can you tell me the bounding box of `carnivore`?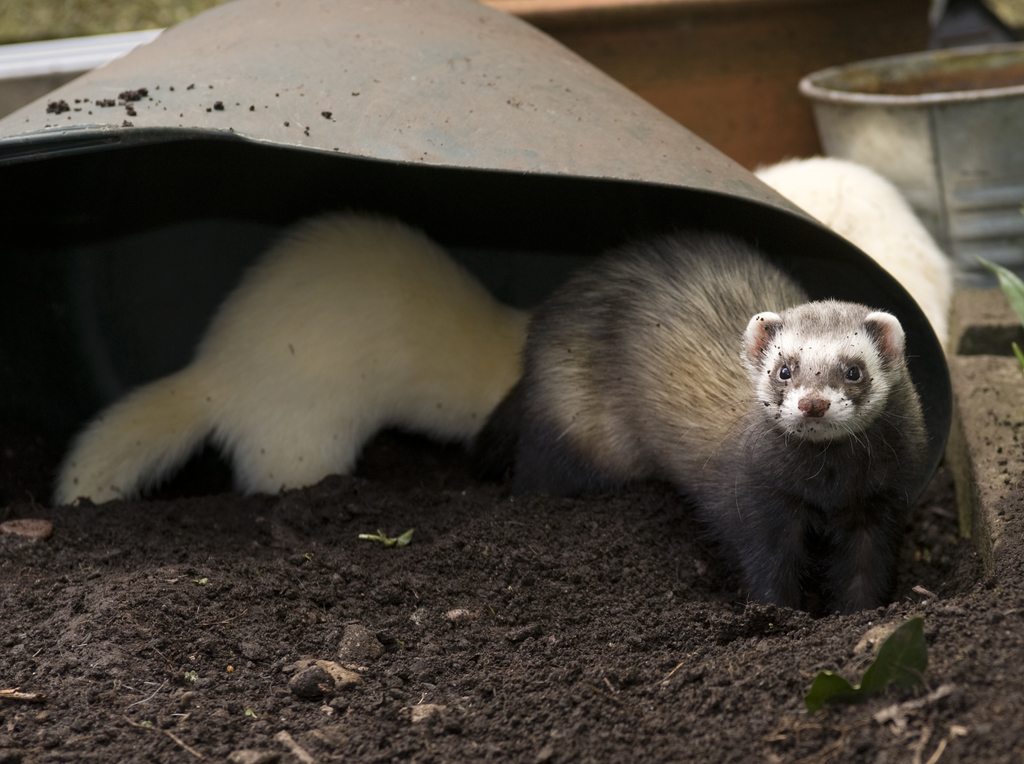
Rect(24, 207, 556, 513).
